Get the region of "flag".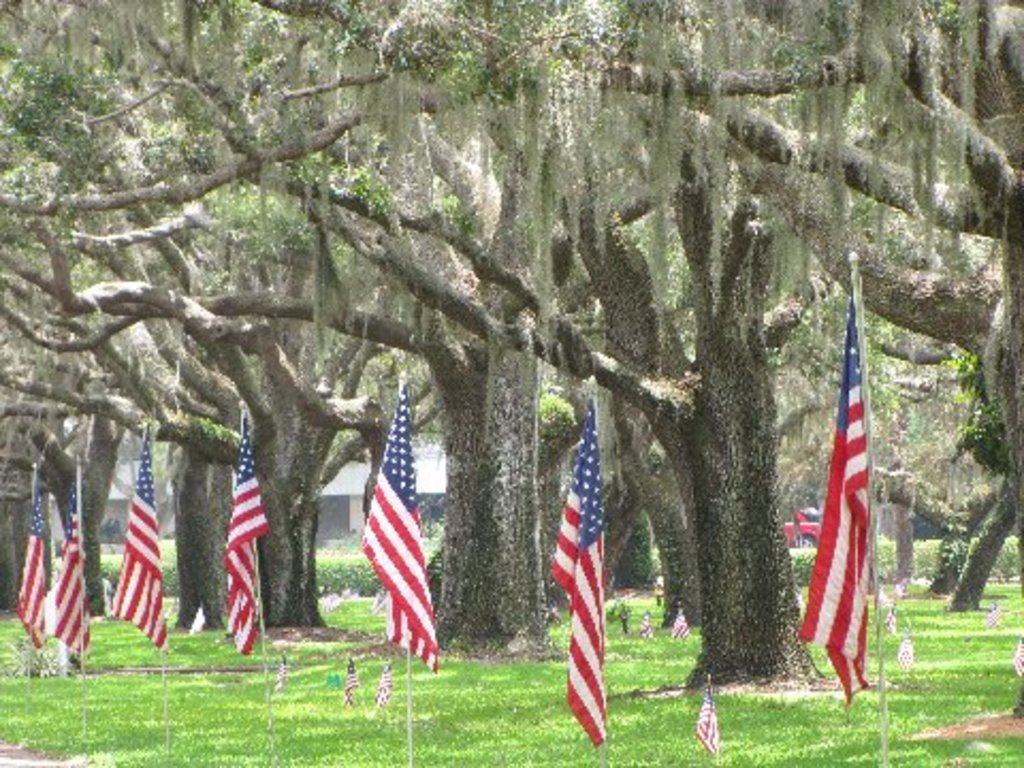
(343, 439, 437, 666).
